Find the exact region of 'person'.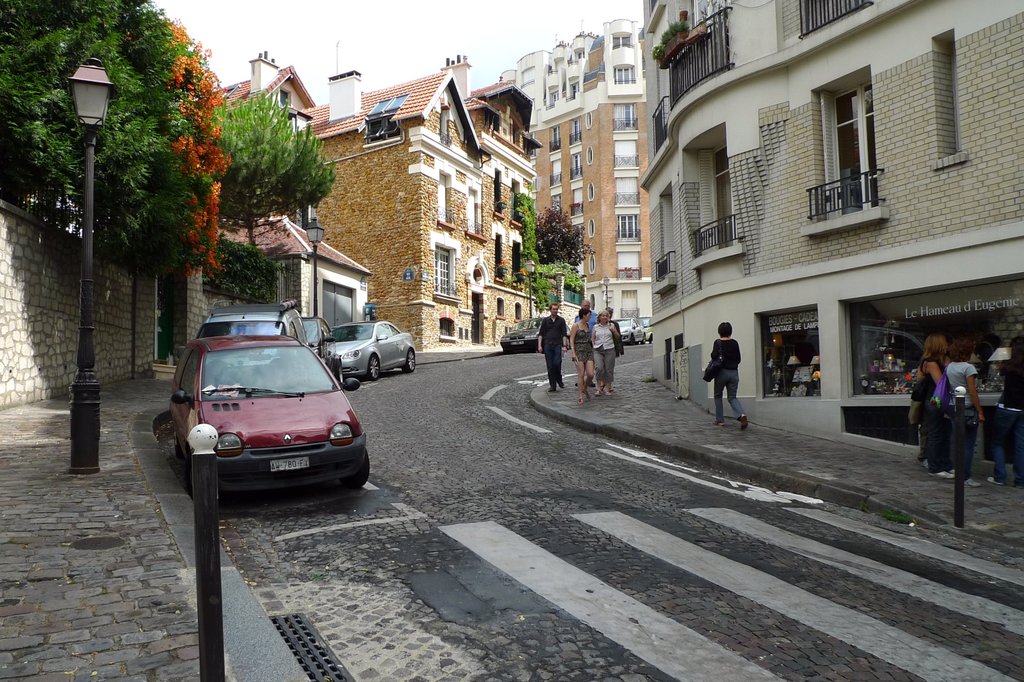
Exact region: 986 333 1023 491.
